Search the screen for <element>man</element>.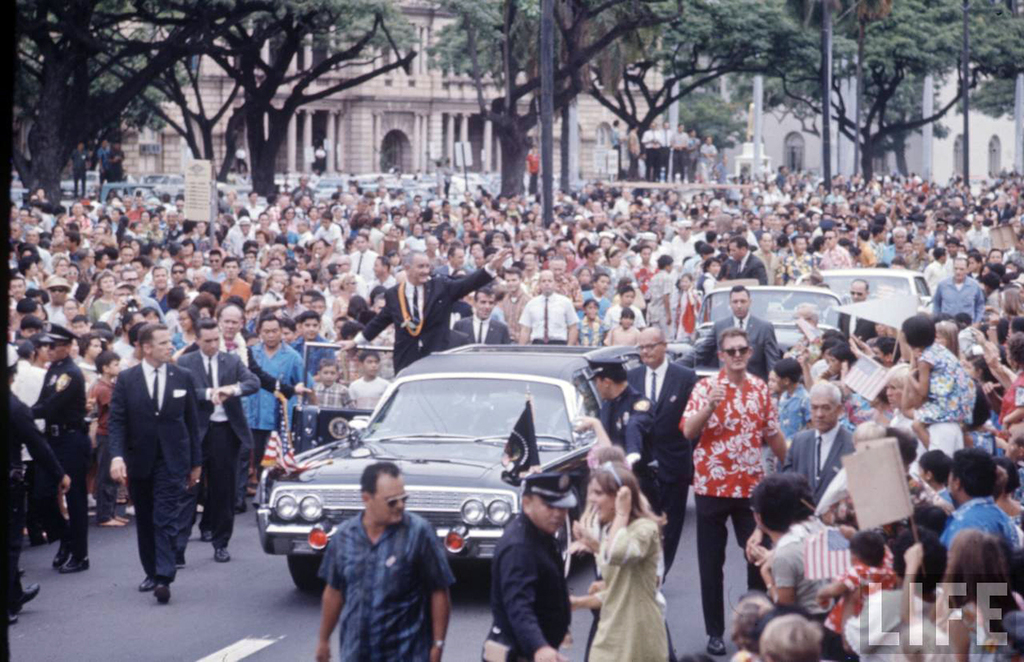
Found at BBox(631, 326, 696, 430).
